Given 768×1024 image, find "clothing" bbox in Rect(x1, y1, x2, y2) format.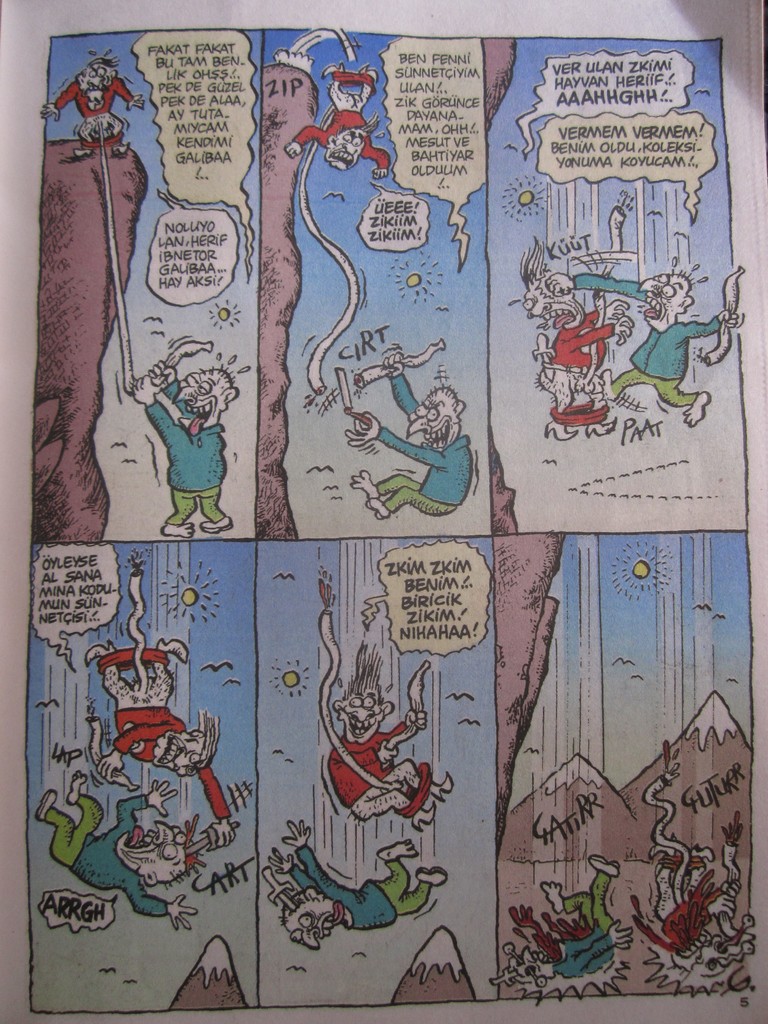
Rect(574, 273, 723, 406).
